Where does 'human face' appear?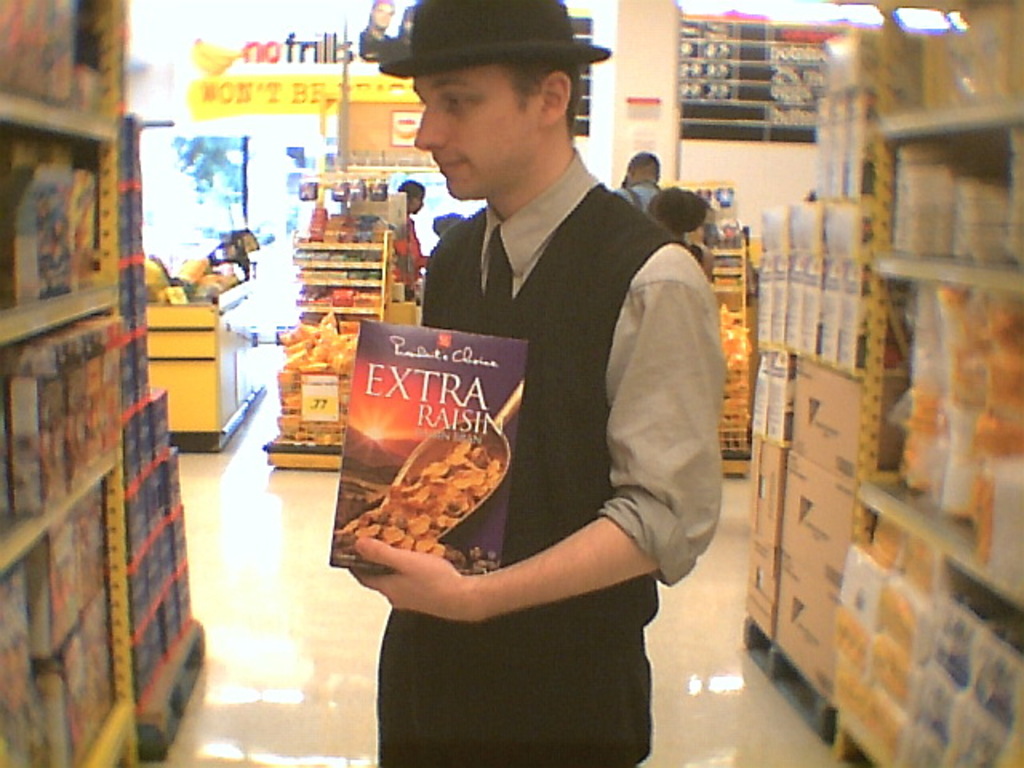
Appears at Rect(414, 58, 533, 206).
